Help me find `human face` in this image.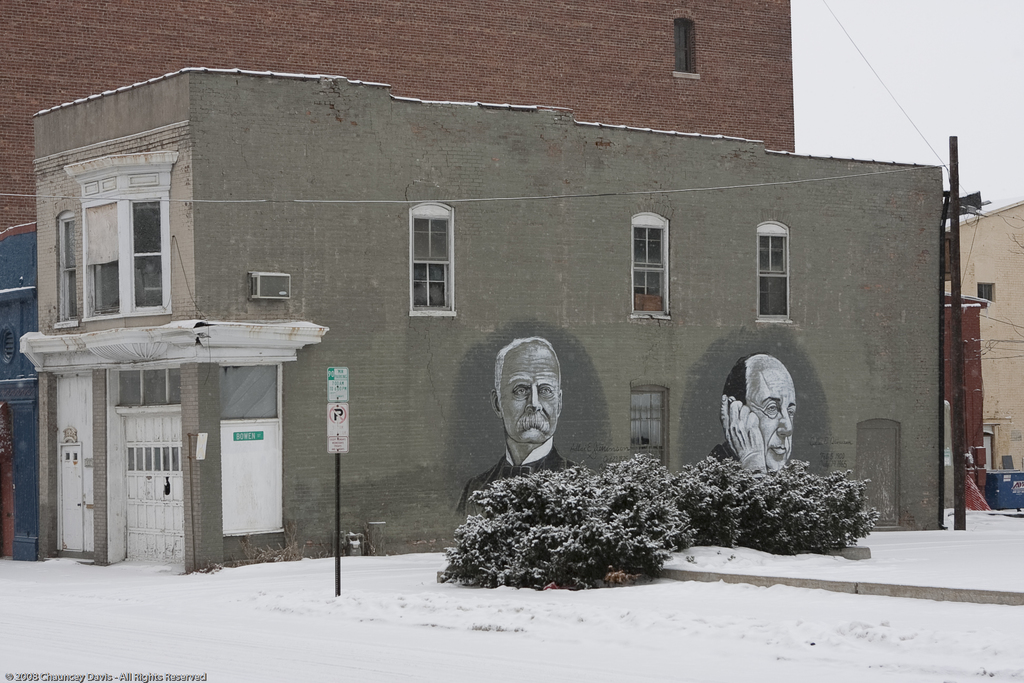
Found it: x1=501 y1=339 x2=557 y2=445.
